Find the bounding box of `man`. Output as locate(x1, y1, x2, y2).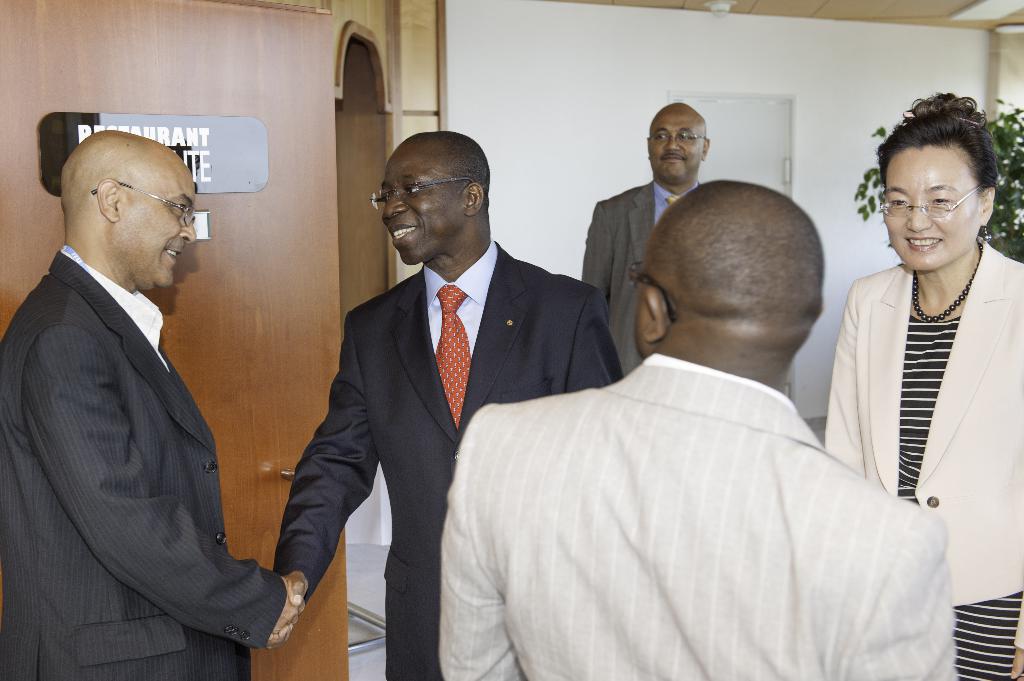
locate(440, 180, 961, 680).
